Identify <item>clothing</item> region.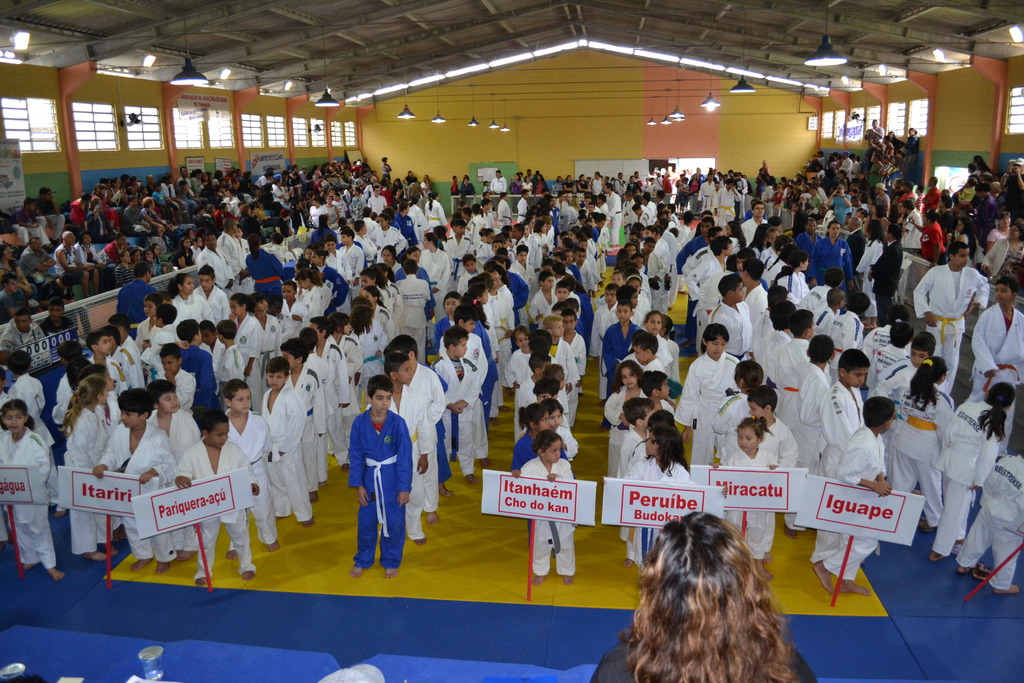
Region: <box>50,245,86,283</box>.
